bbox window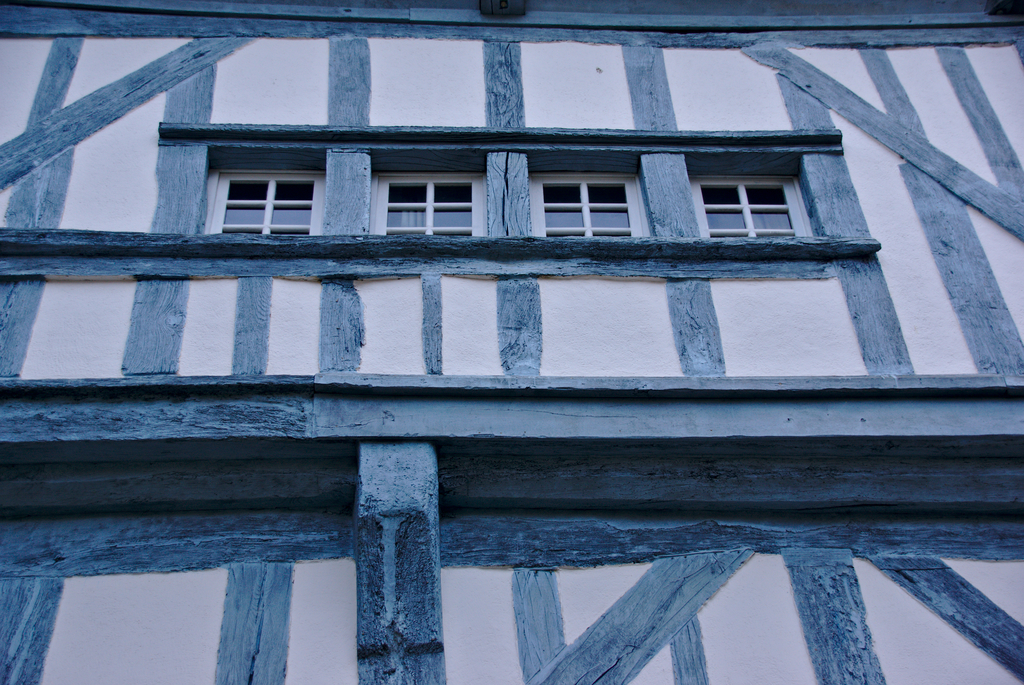
select_region(688, 172, 817, 240)
